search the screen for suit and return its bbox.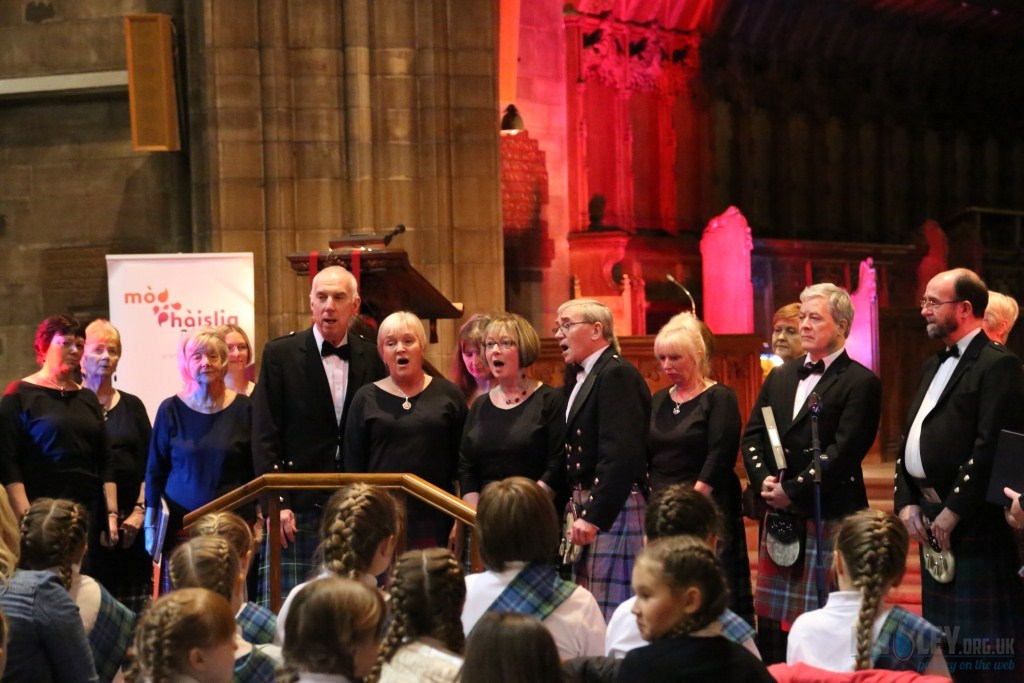
Found: <region>246, 324, 382, 517</region>.
